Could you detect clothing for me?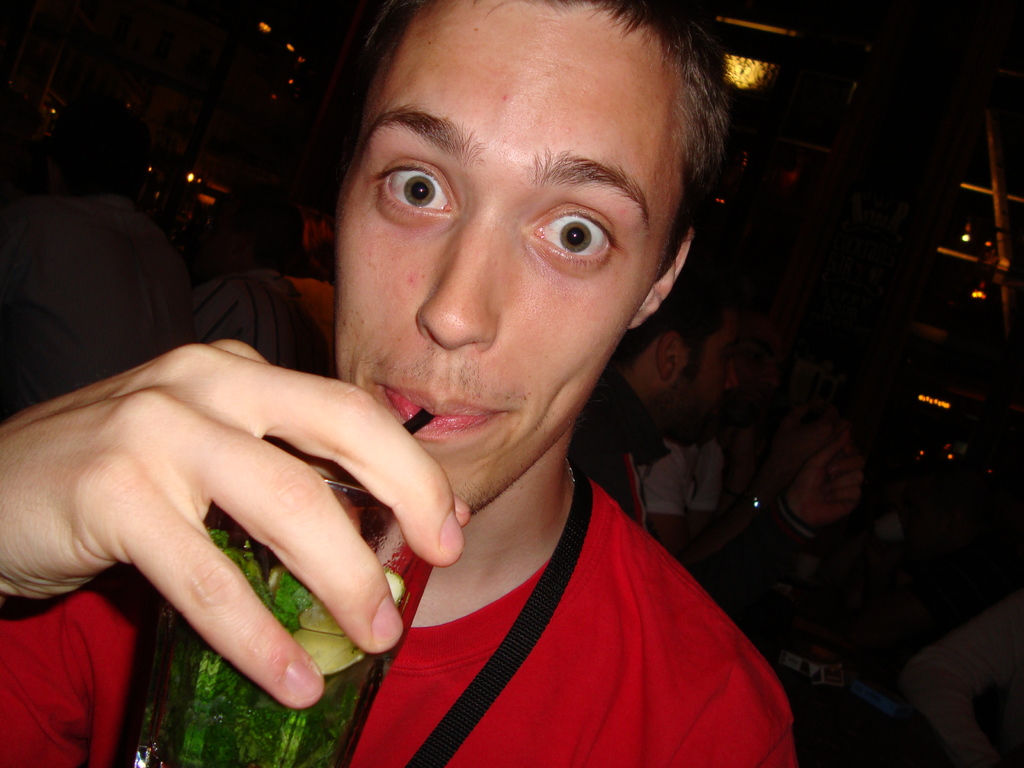
Detection result: 1/483/796/759.
